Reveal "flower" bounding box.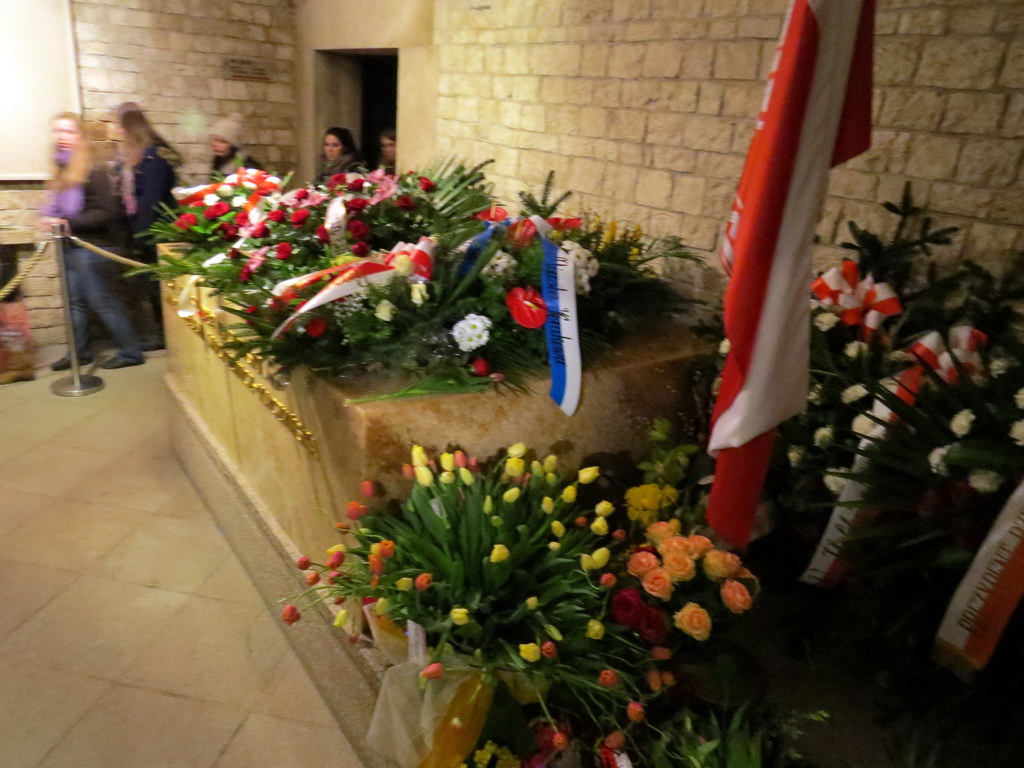
Revealed: box=[629, 704, 652, 728].
